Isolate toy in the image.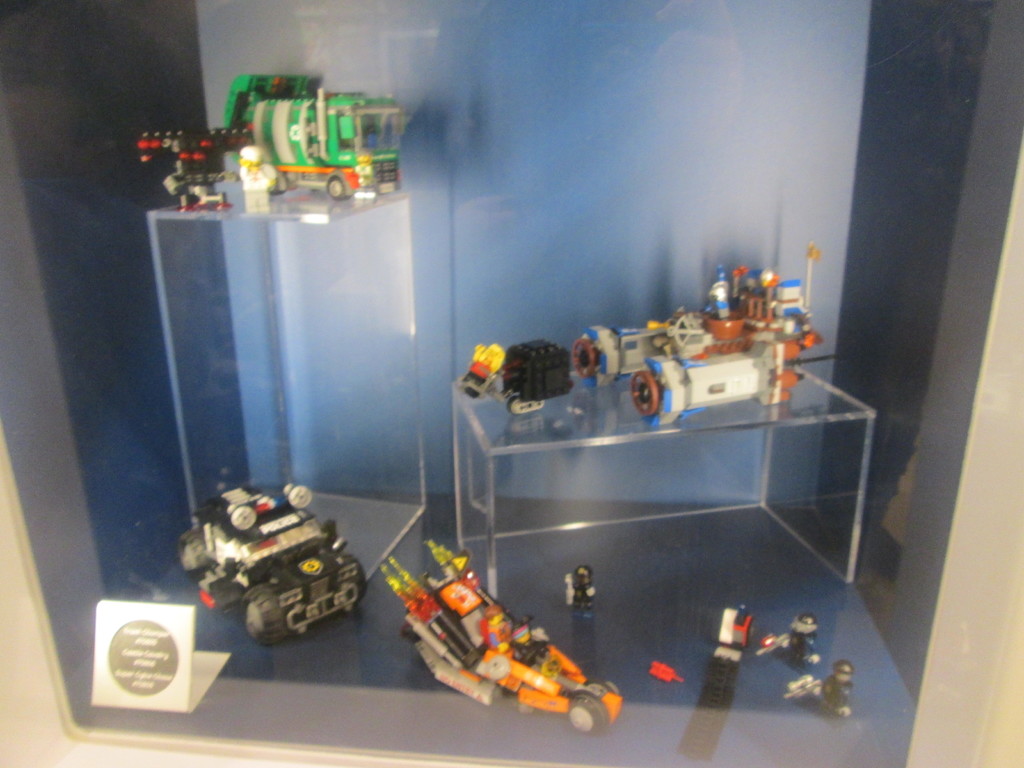
Isolated region: <box>714,605,752,667</box>.
